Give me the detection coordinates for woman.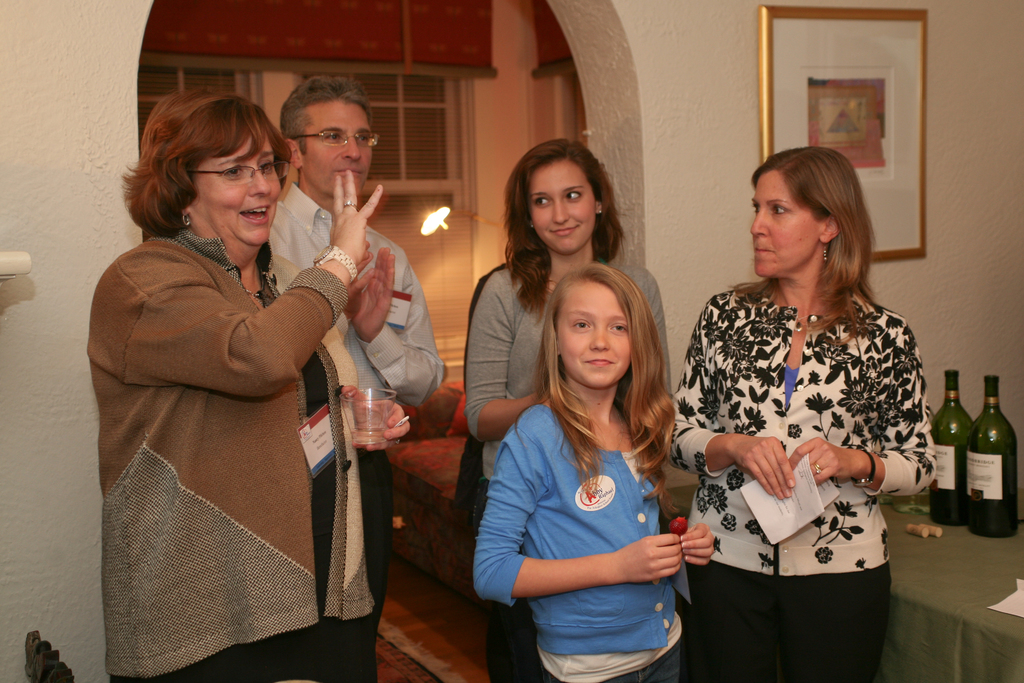
<bbox>660, 144, 940, 682</bbox>.
